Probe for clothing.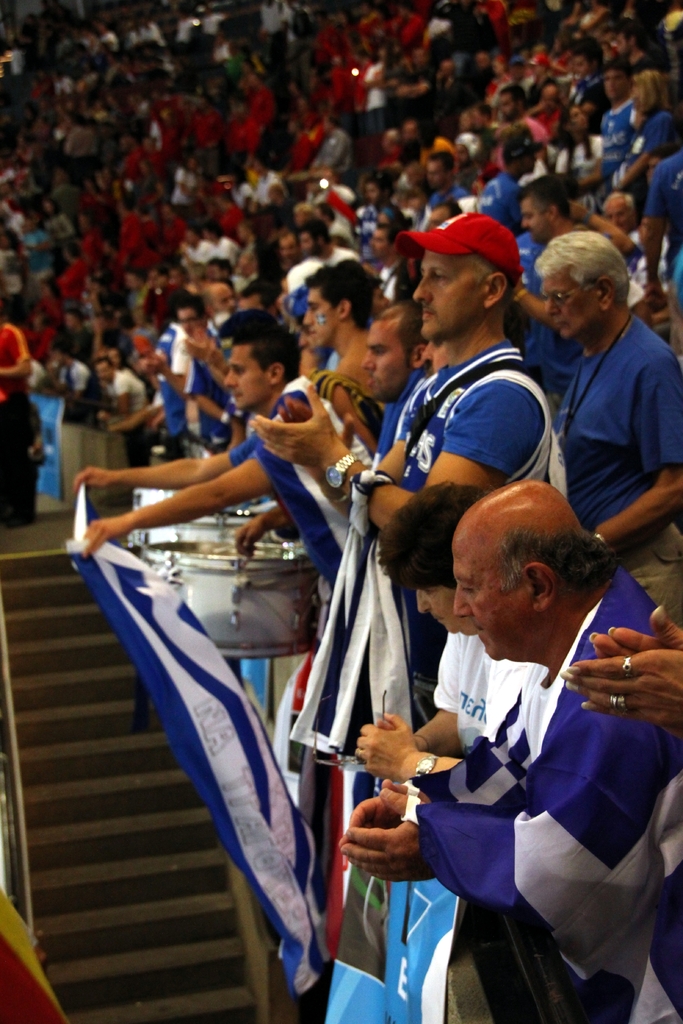
Probe result: (left=511, top=225, right=561, bottom=316).
